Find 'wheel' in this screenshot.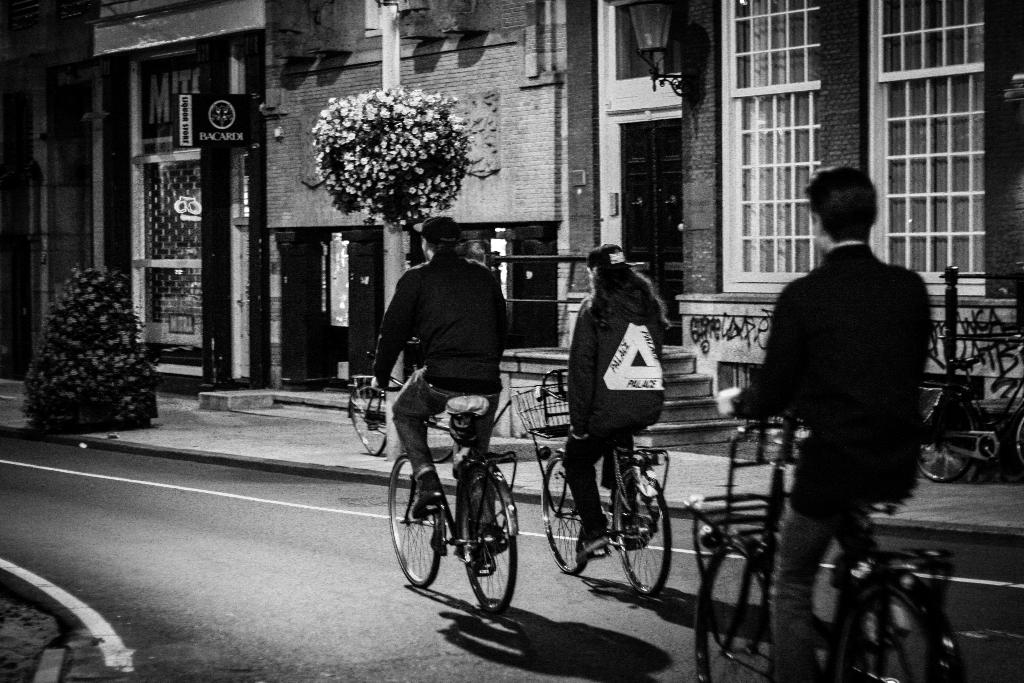
The bounding box for 'wheel' is left=541, top=449, right=593, bottom=580.
